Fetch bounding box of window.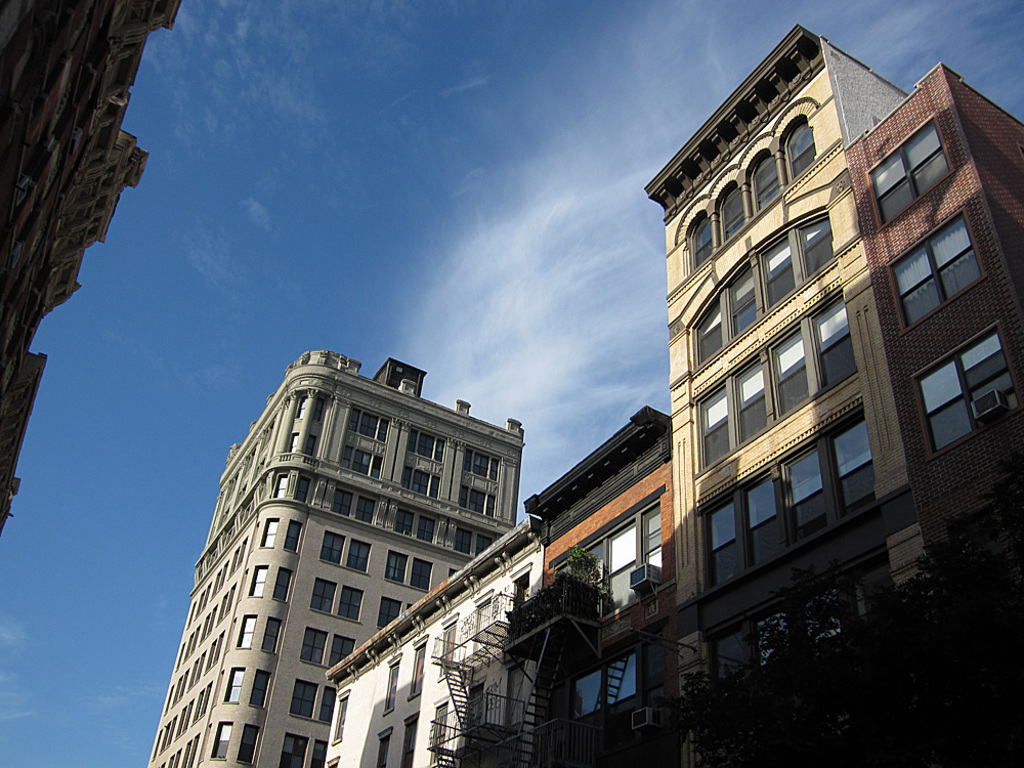
Bbox: [x1=730, y1=261, x2=760, y2=339].
